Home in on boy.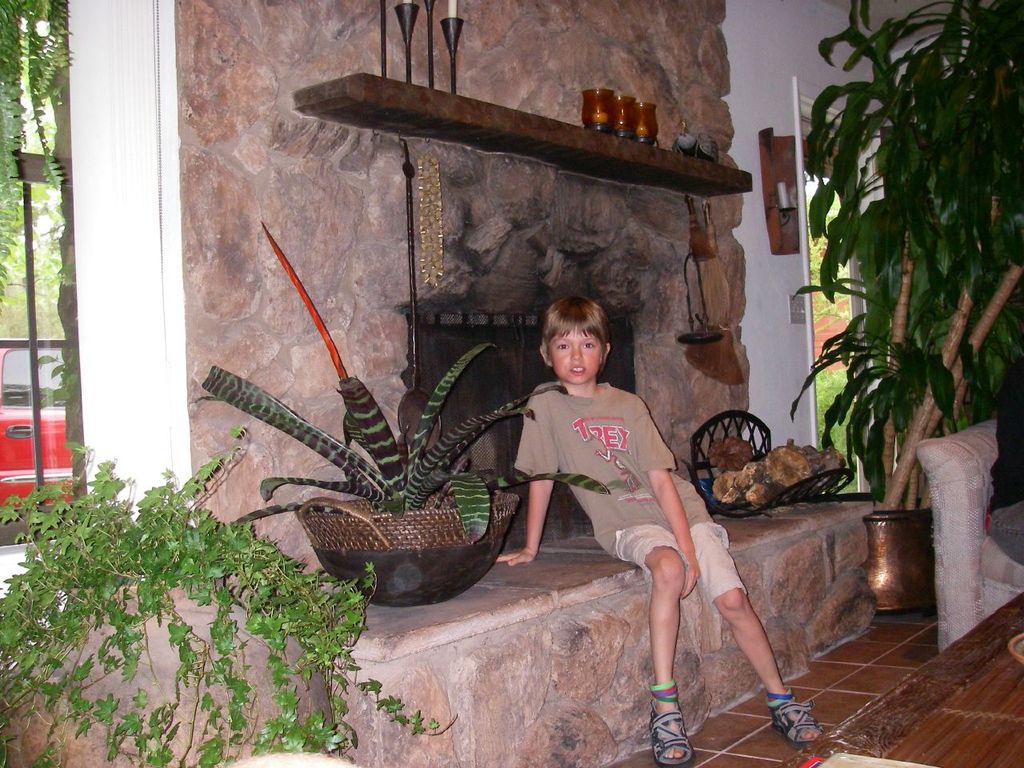
Homed in at BBox(491, 289, 831, 762).
